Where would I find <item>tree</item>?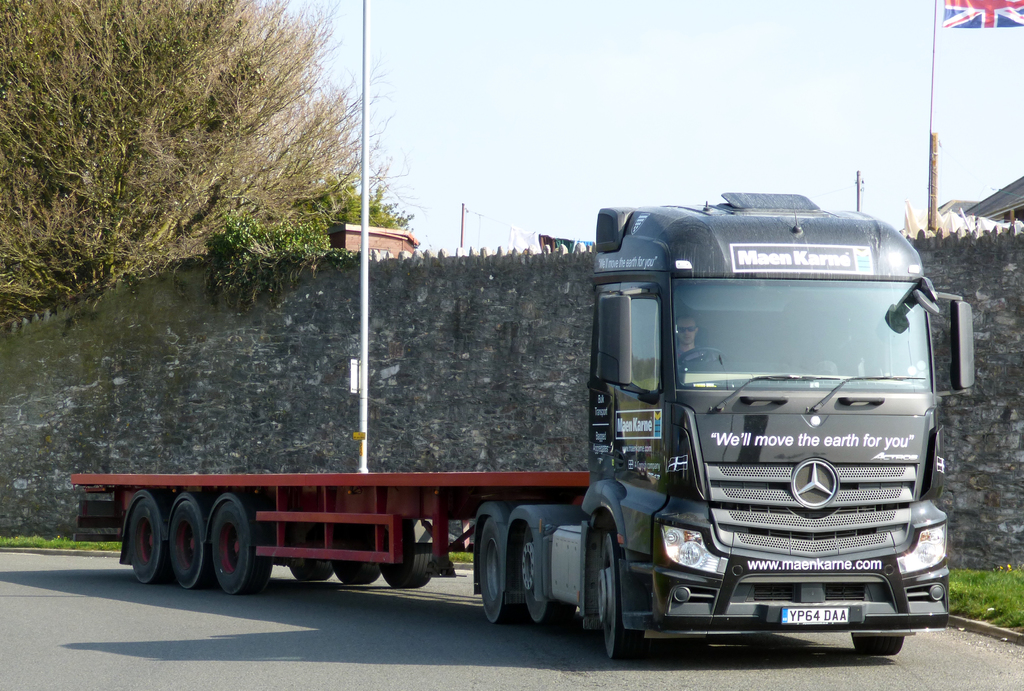
At detection(0, 0, 414, 324).
